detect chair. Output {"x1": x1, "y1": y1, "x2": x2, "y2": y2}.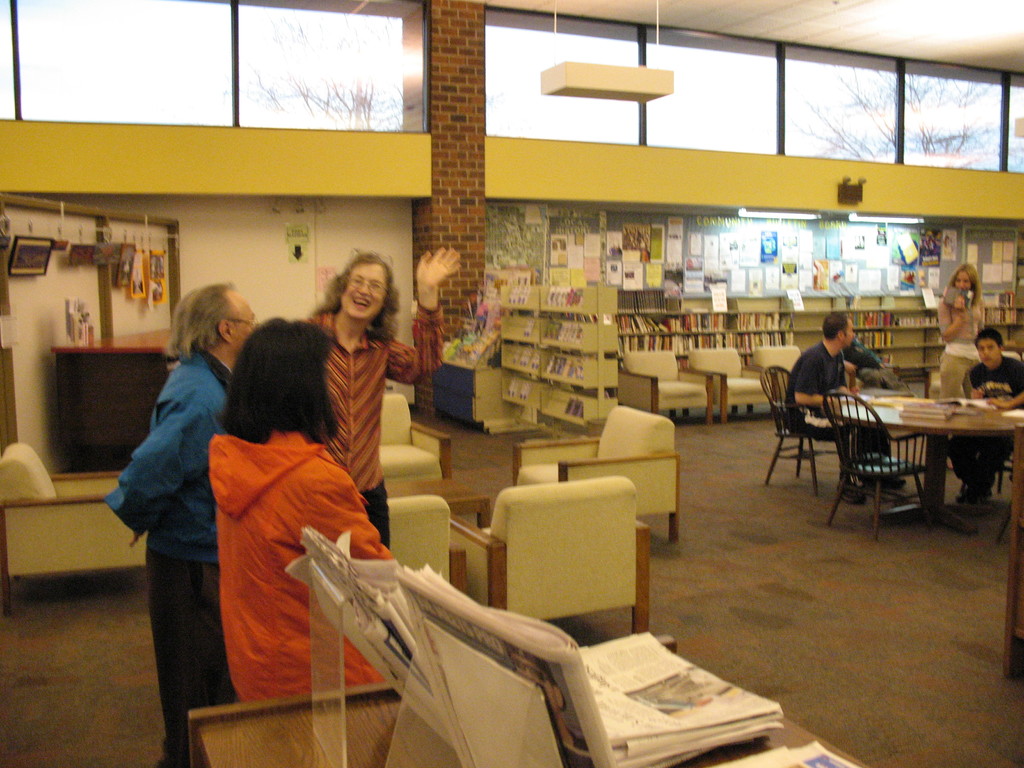
{"x1": 386, "y1": 492, "x2": 470, "y2": 602}.
